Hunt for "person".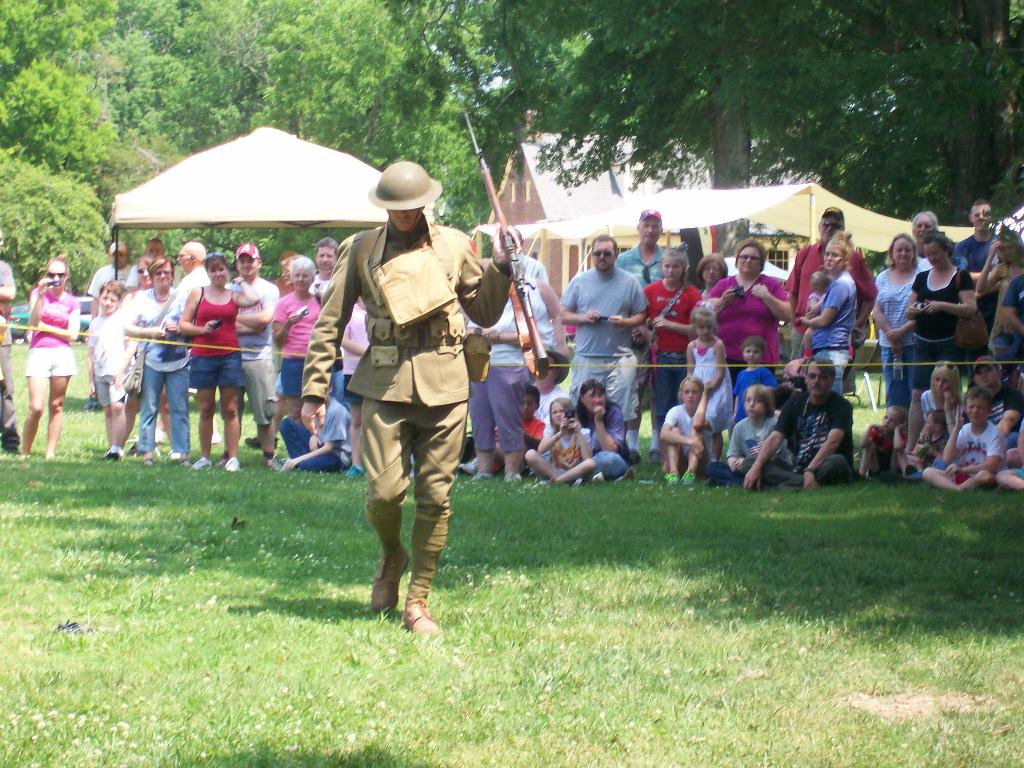
Hunted down at bbox=(556, 232, 645, 472).
